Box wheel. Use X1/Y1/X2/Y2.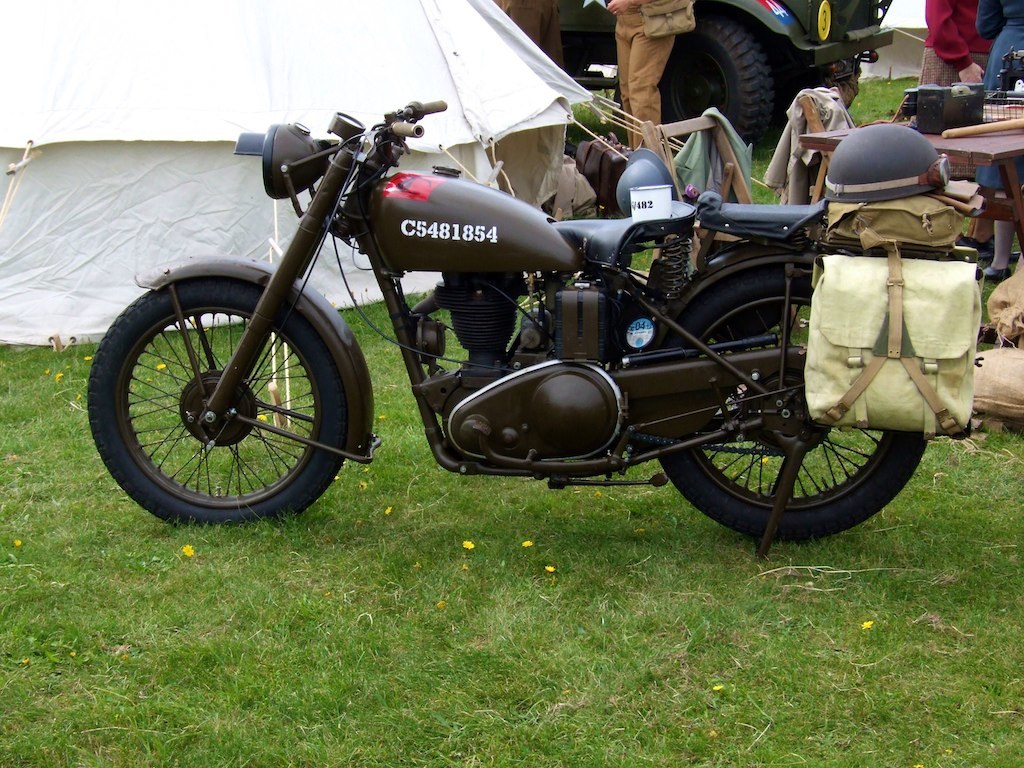
609/4/783/147.
